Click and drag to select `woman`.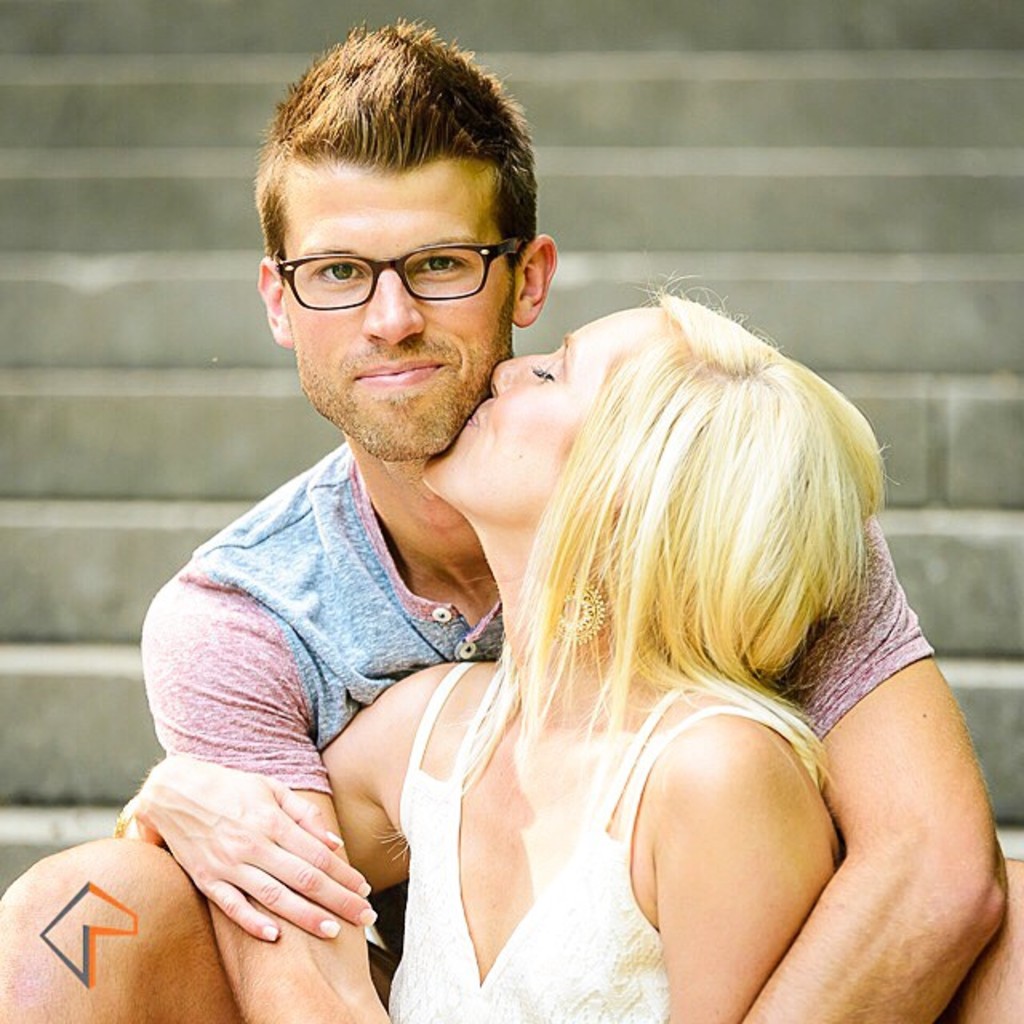
Selection: 110, 285, 883, 1022.
